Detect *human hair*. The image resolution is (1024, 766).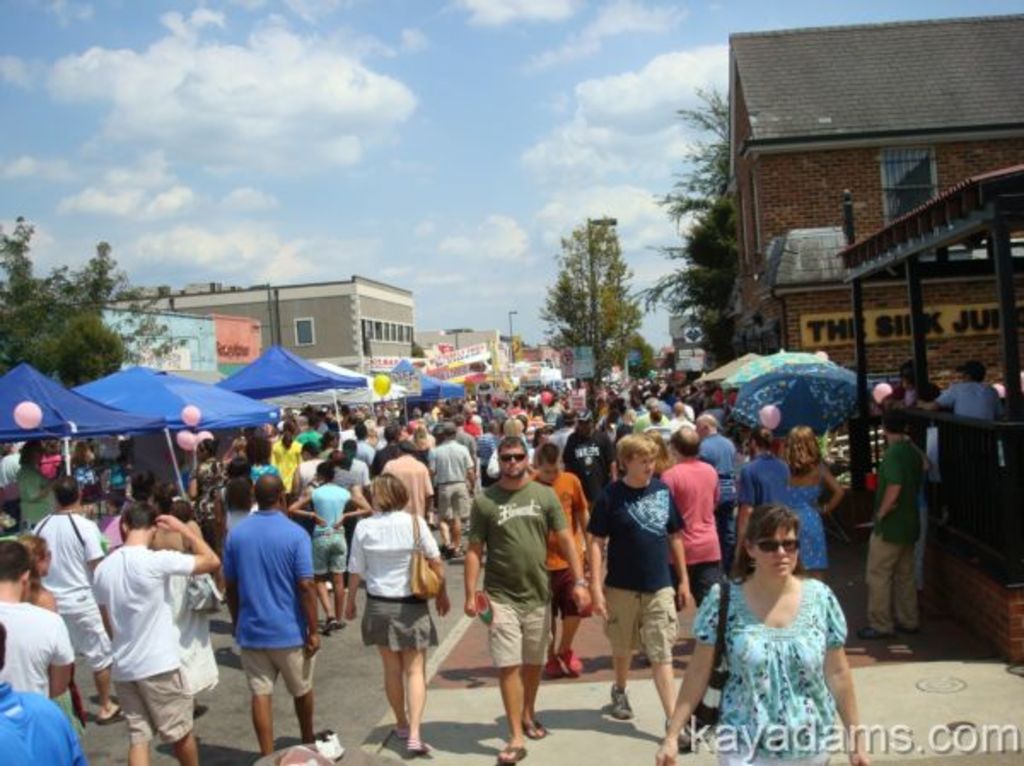
{"left": 505, "top": 416, "right": 524, "bottom": 433}.
